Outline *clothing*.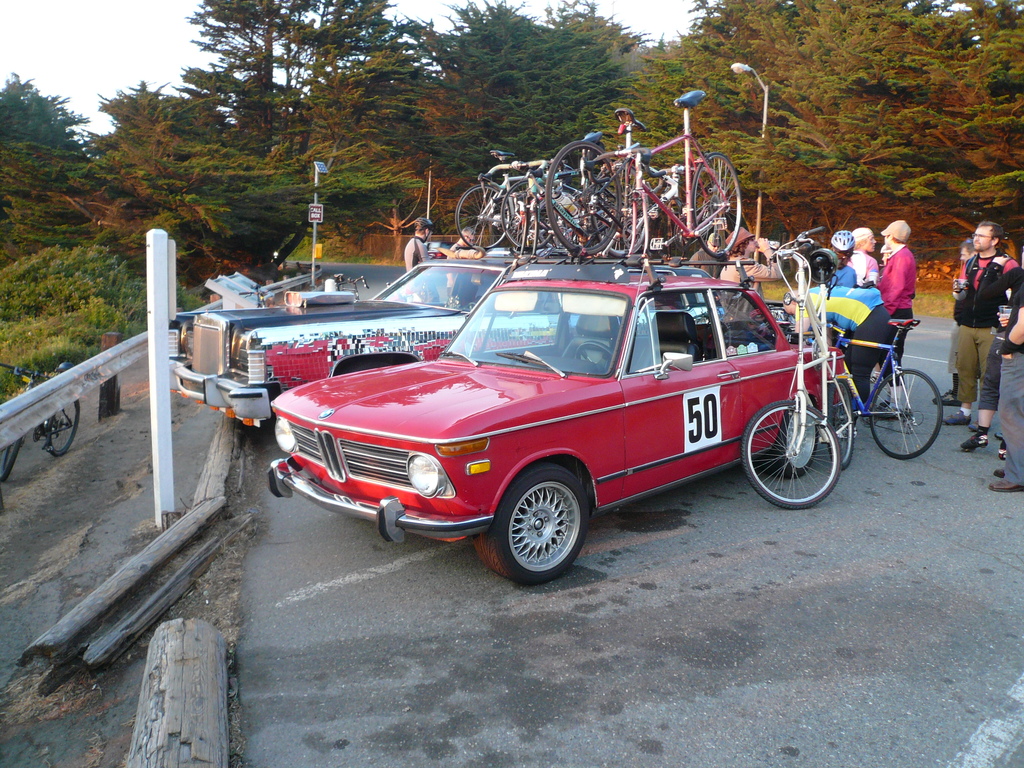
Outline: [723, 255, 786, 335].
